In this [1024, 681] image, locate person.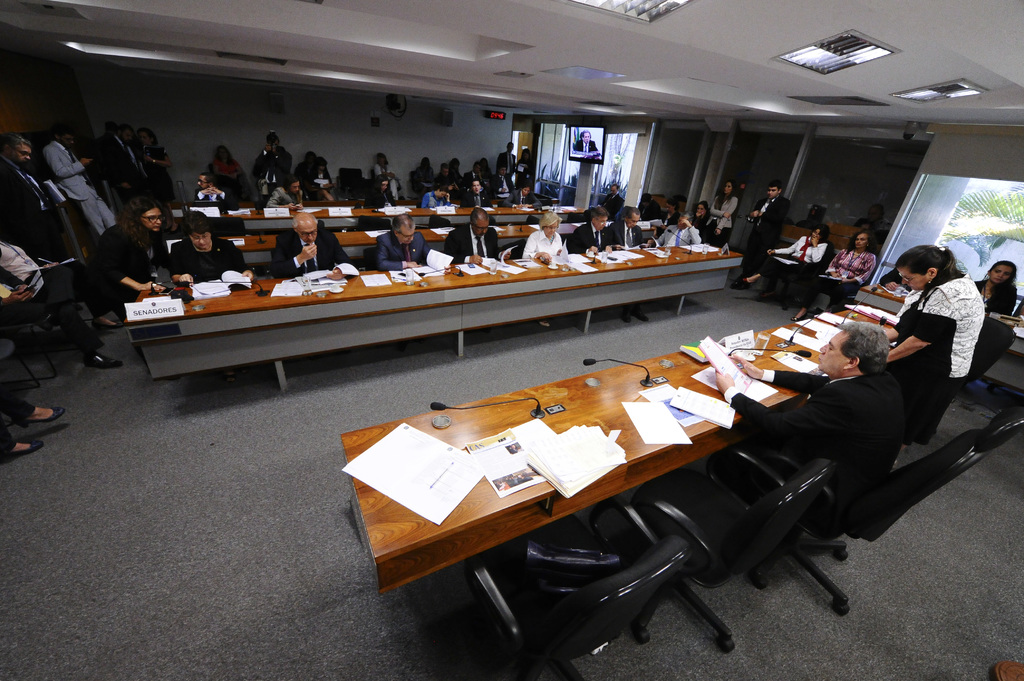
Bounding box: [x1=366, y1=173, x2=396, y2=210].
